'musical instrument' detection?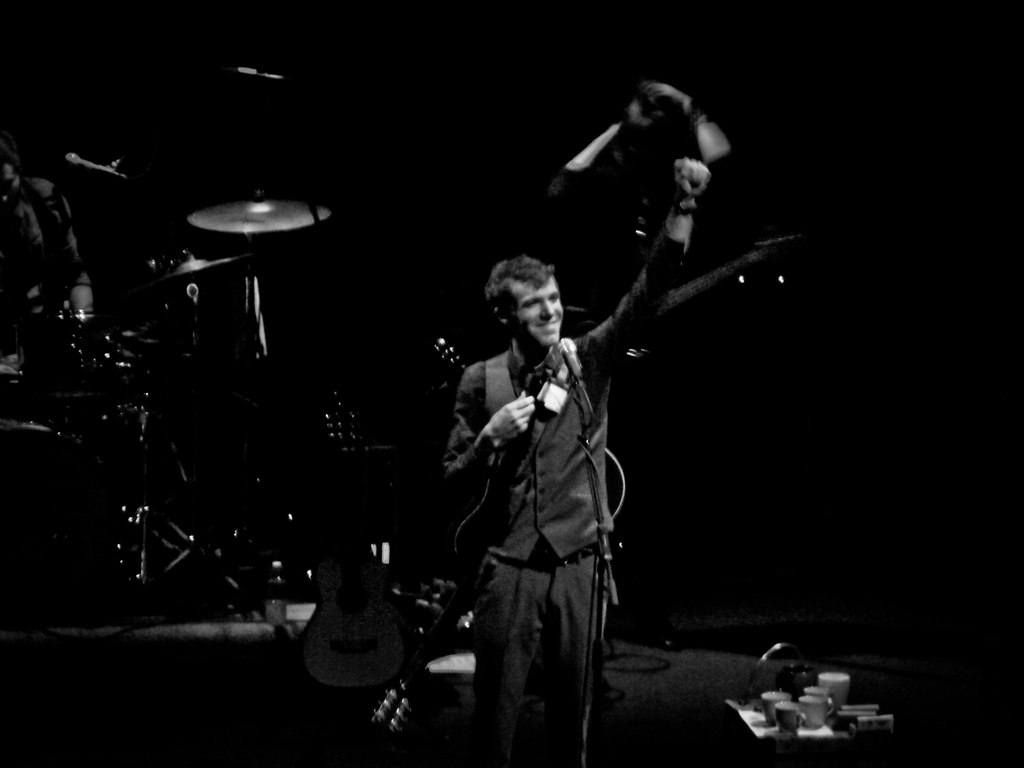
detection(184, 196, 339, 236)
